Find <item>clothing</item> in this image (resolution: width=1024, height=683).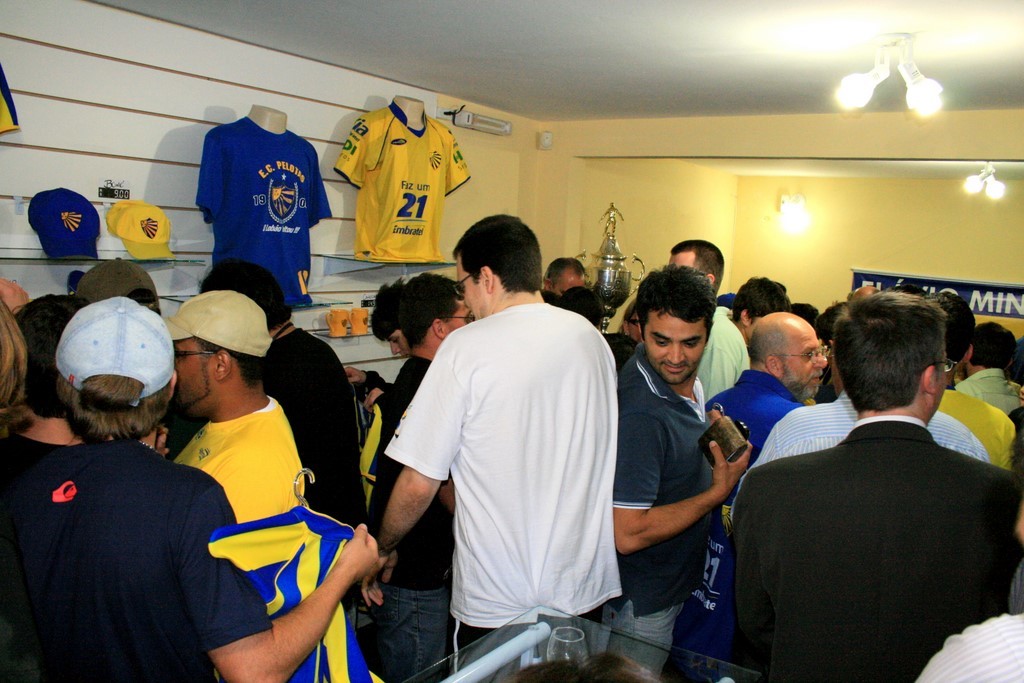
692, 413, 1005, 682.
